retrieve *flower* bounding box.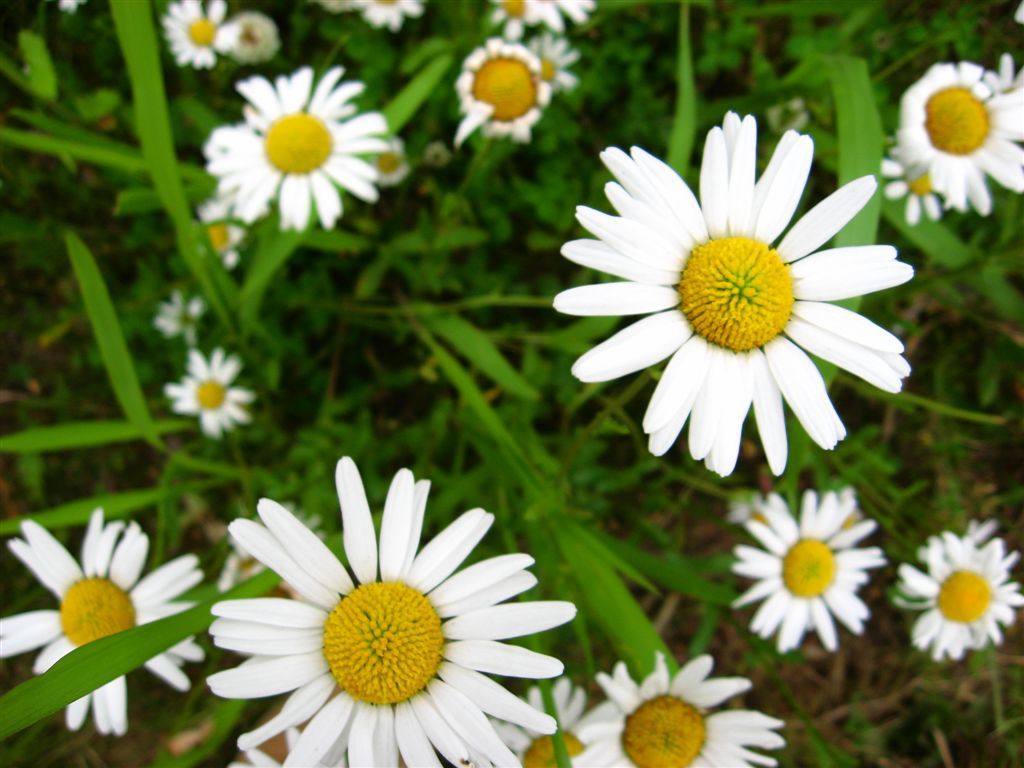
Bounding box: [x1=891, y1=54, x2=1023, y2=219].
